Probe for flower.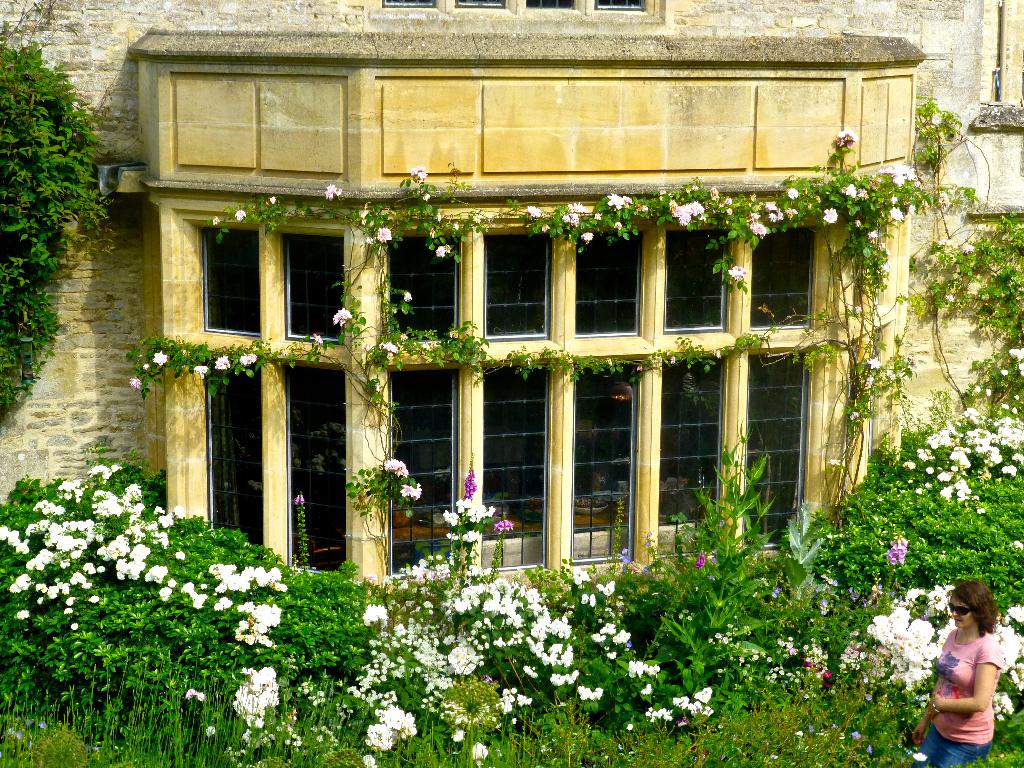
Probe result: bbox(822, 209, 840, 227).
